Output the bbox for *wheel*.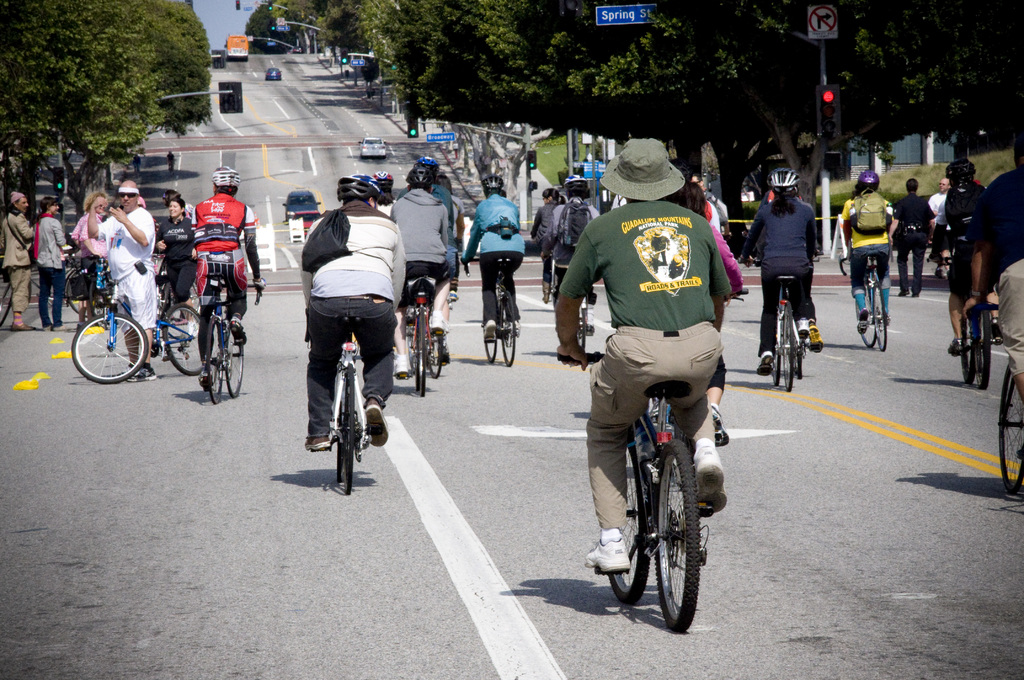
778:303:795:394.
